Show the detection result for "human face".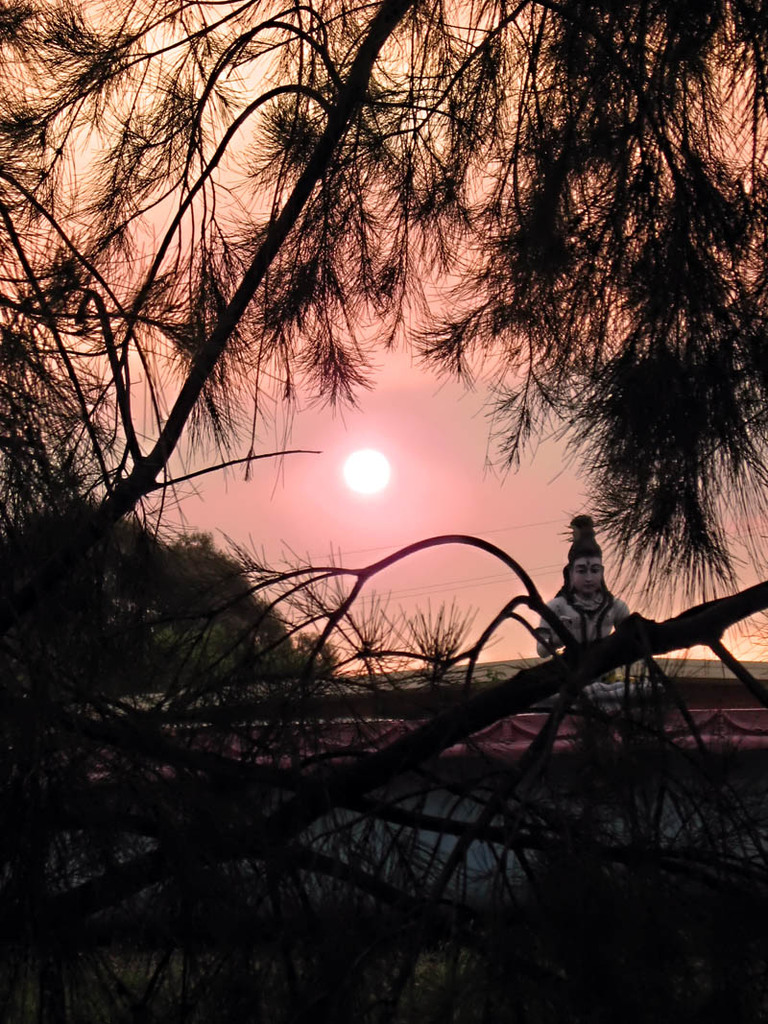
(562,549,609,604).
